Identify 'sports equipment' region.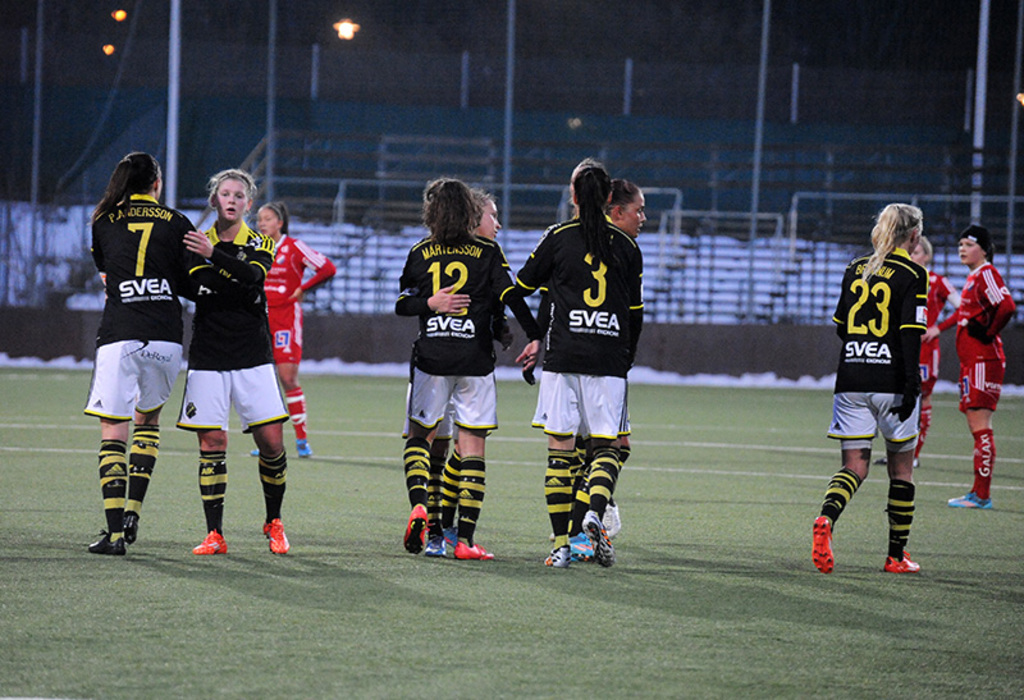
Region: (422, 527, 443, 555).
